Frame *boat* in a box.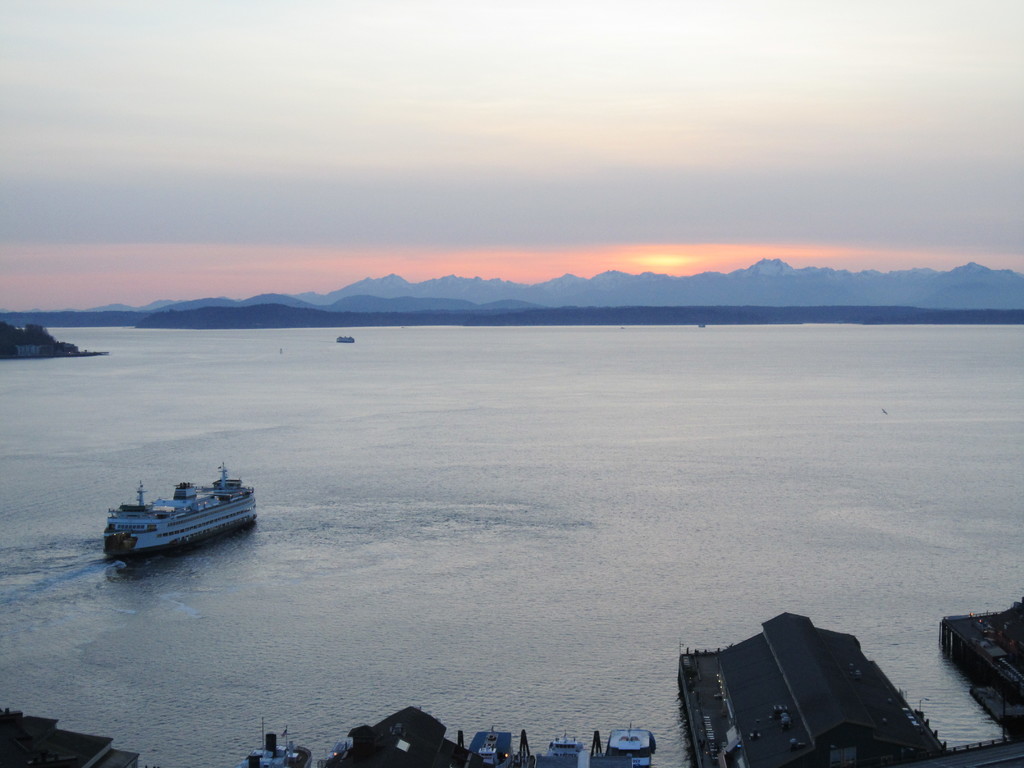
(x1=534, y1=735, x2=584, y2=767).
